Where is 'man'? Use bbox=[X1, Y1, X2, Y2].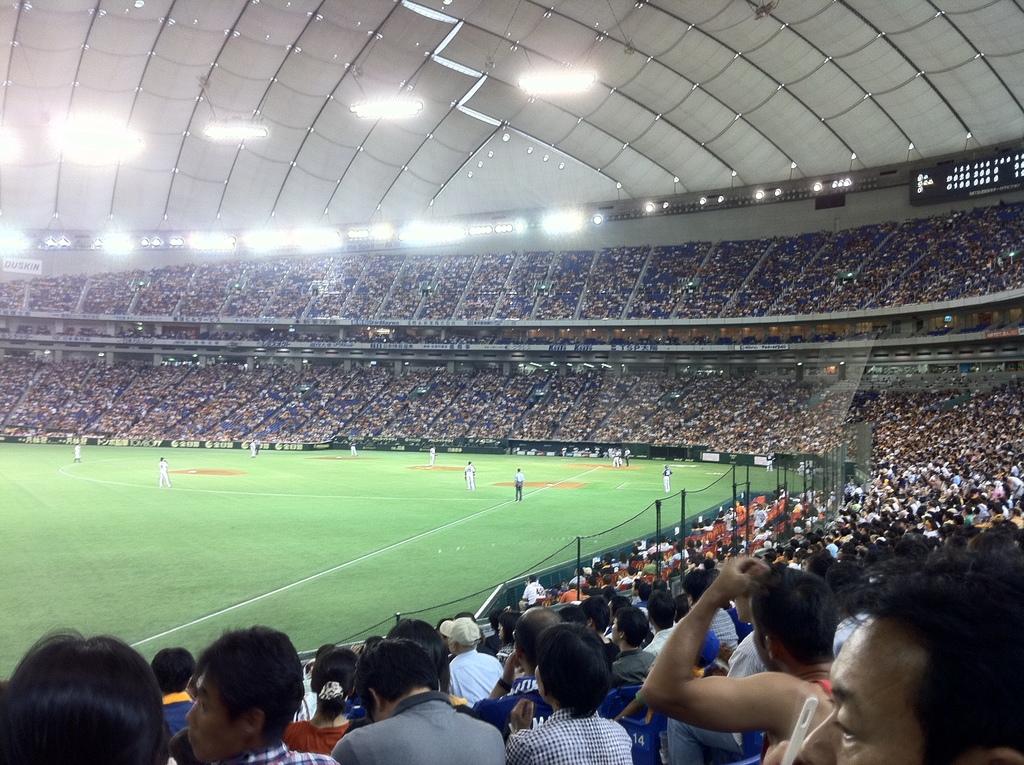
bbox=[580, 445, 590, 456].
